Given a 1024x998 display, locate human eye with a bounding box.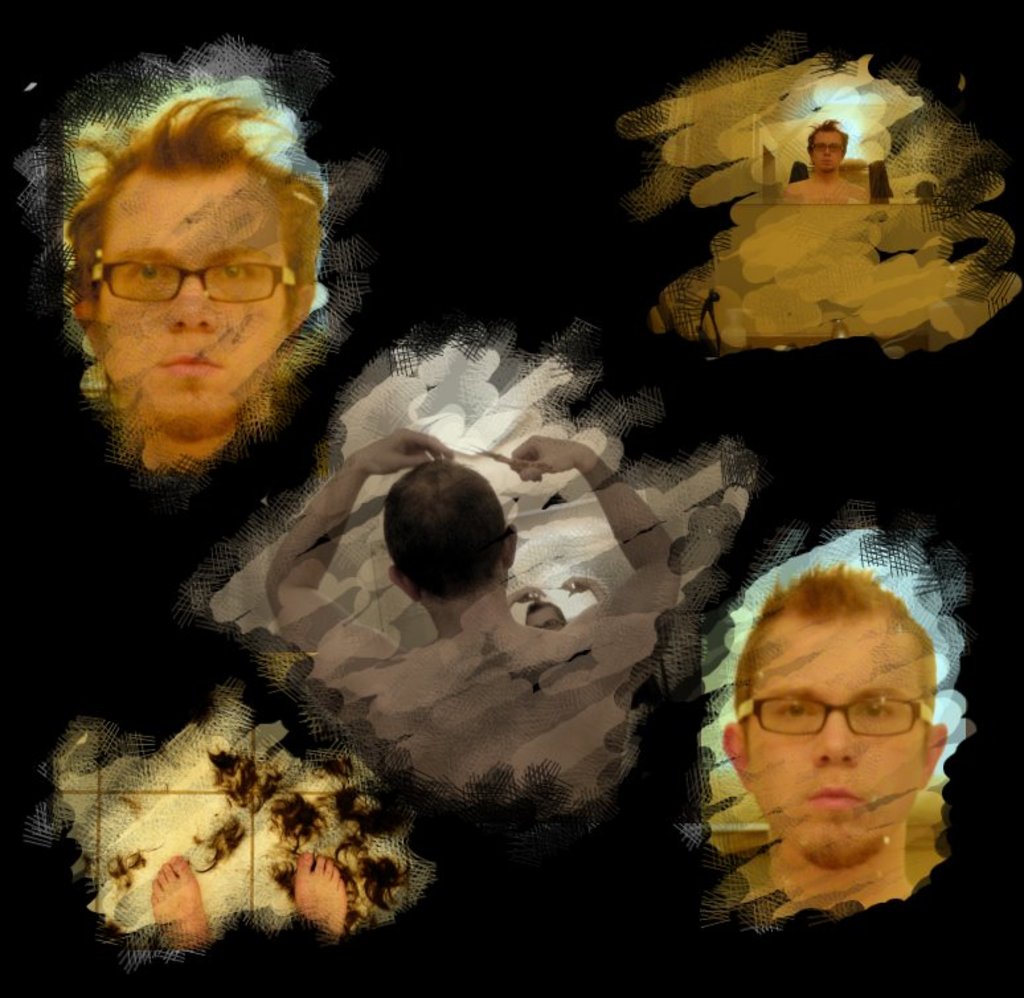
Located: {"x1": 857, "y1": 700, "x2": 898, "y2": 723}.
